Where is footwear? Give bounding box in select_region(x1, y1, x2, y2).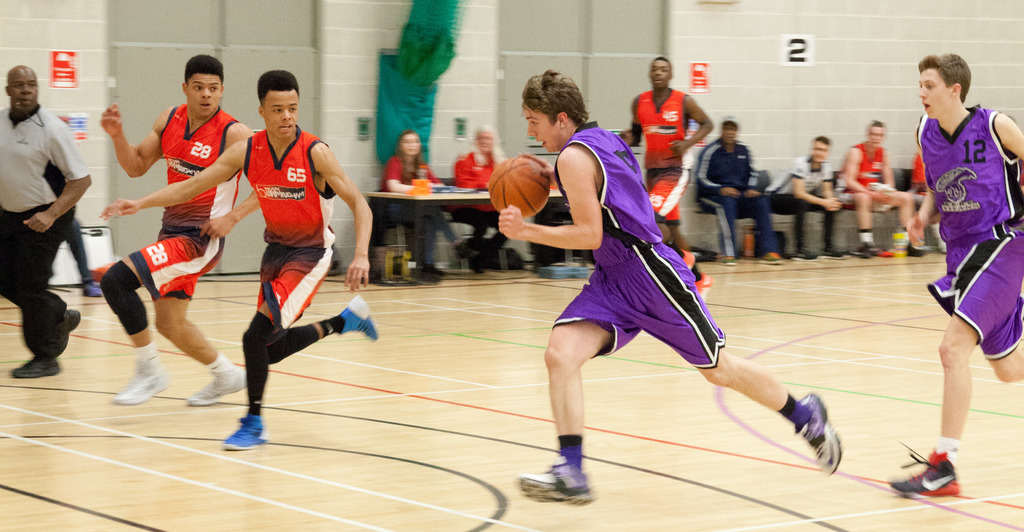
select_region(695, 272, 713, 303).
